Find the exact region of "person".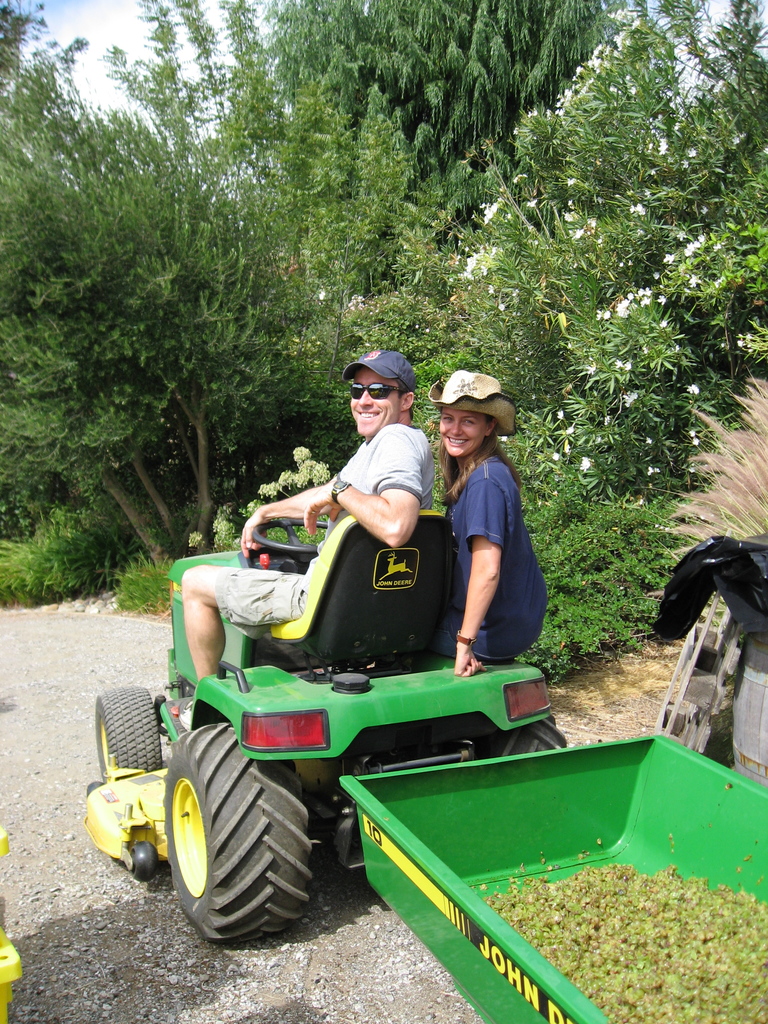
Exact region: <region>186, 348, 432, 731</region>.
